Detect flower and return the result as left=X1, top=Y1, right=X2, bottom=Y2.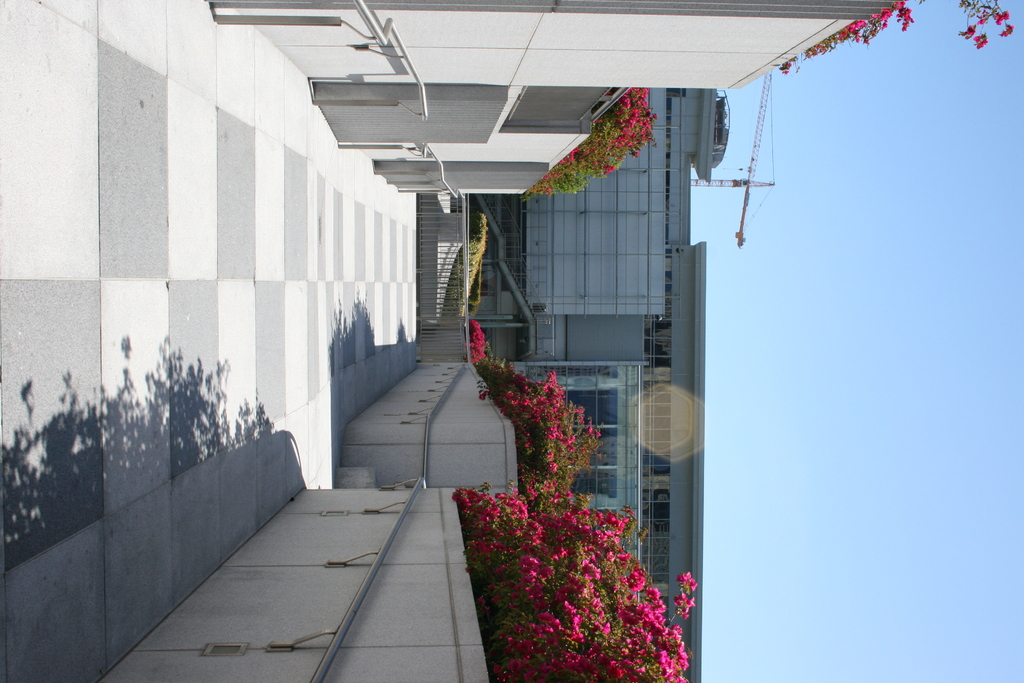
left=438, top=308, right=703, bottom=682.
